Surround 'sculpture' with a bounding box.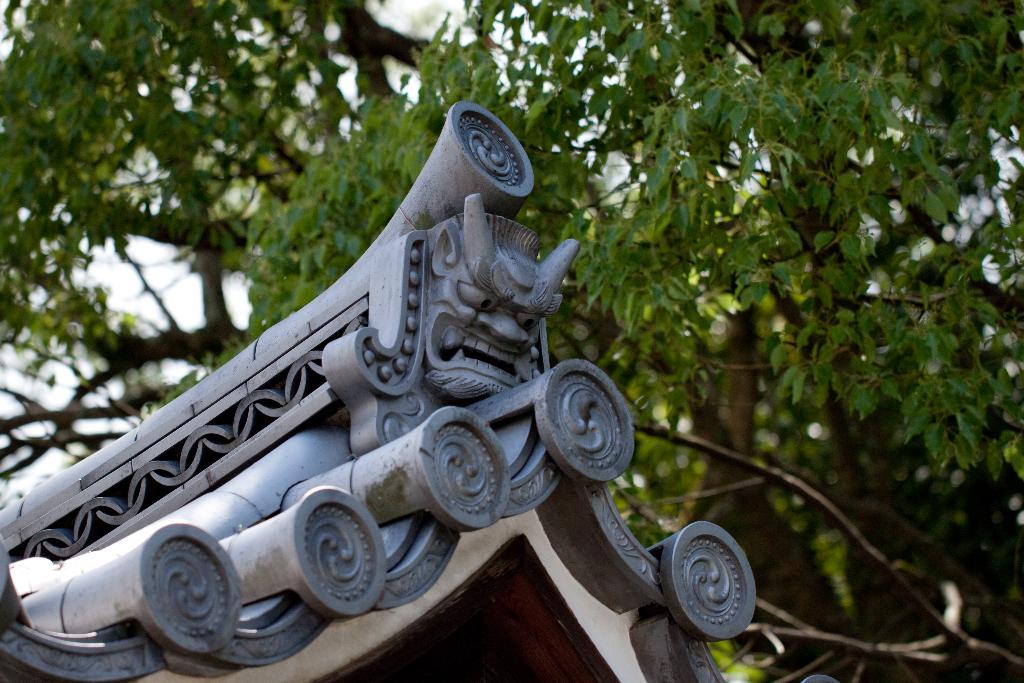
[left=7, top=56, right=657, bottom=664].
